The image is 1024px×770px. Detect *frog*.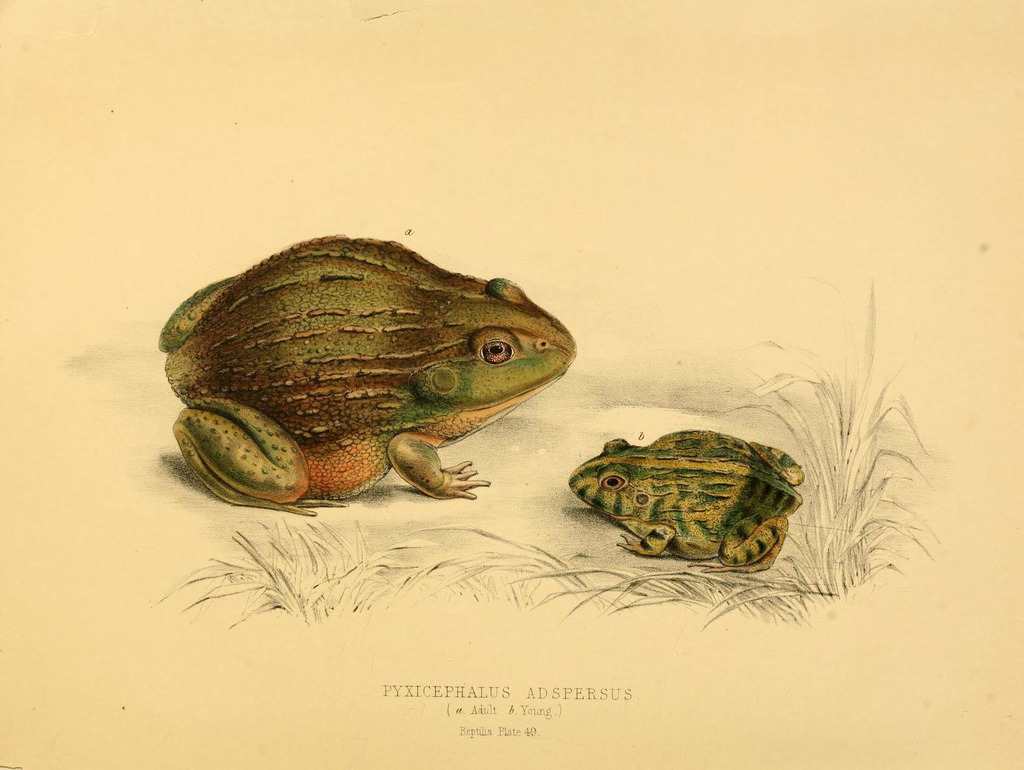
Detection: [x1=567, y1=428, x2=804, y2=573].
